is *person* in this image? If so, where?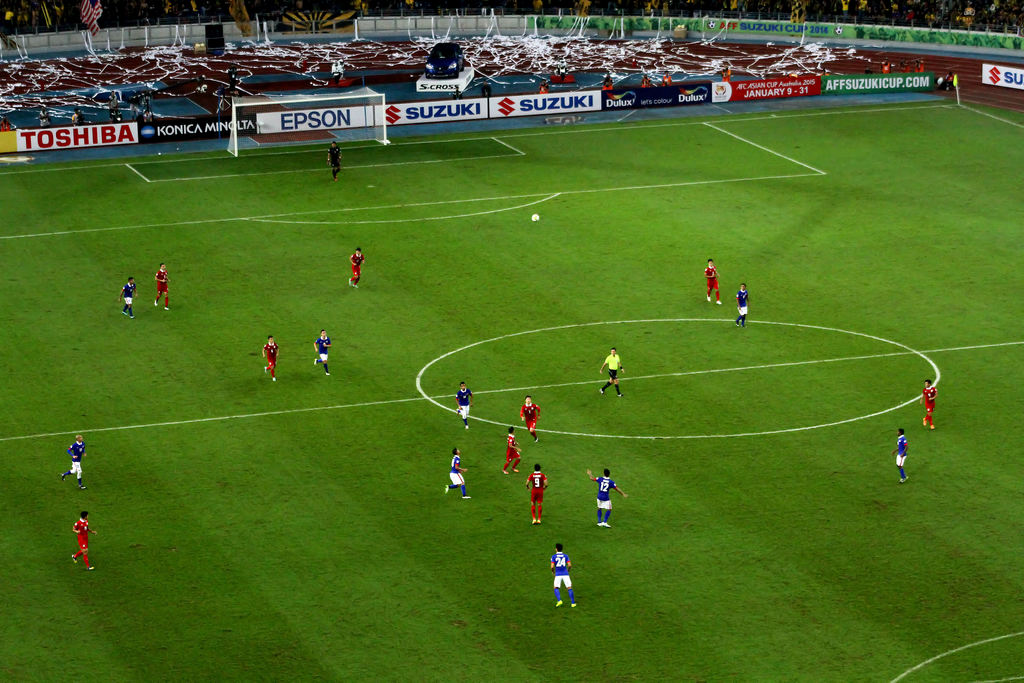
Yes, at x1=721 y1=67 x2=731 y2=81.
